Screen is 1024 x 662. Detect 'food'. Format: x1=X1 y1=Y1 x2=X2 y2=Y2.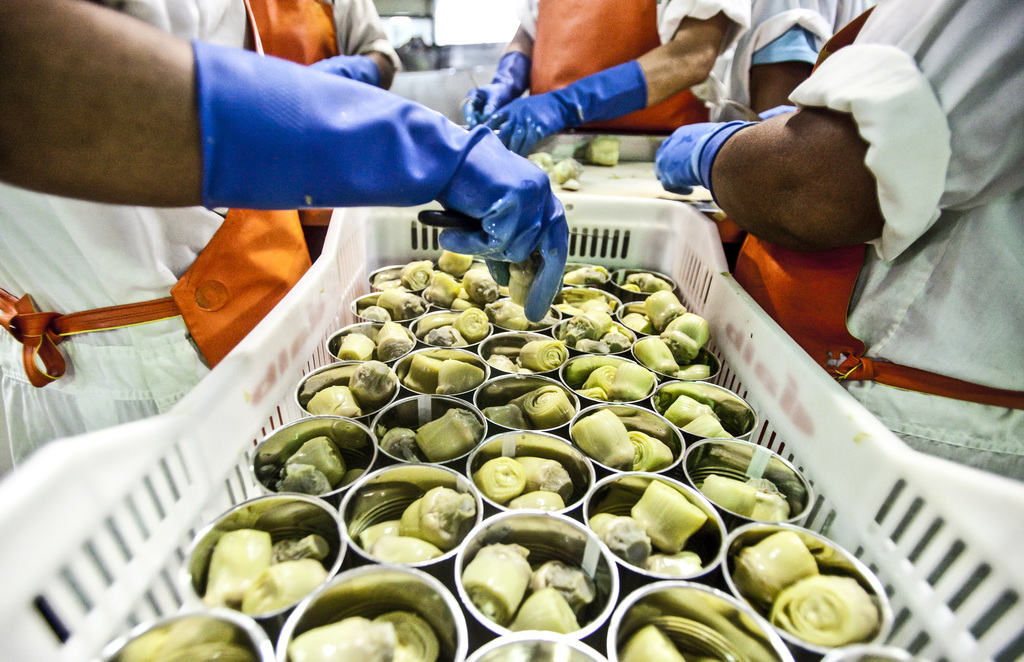
x1=628 y1=478 x2=706 y2=556.
